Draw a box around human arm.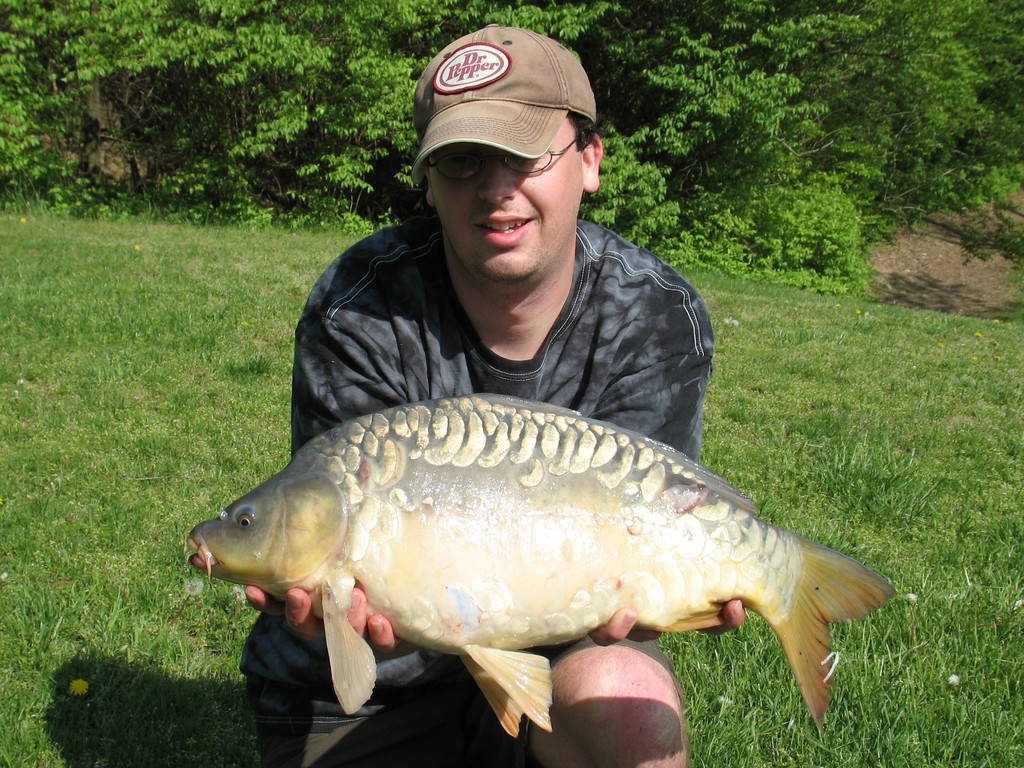
244:316:399:648.
